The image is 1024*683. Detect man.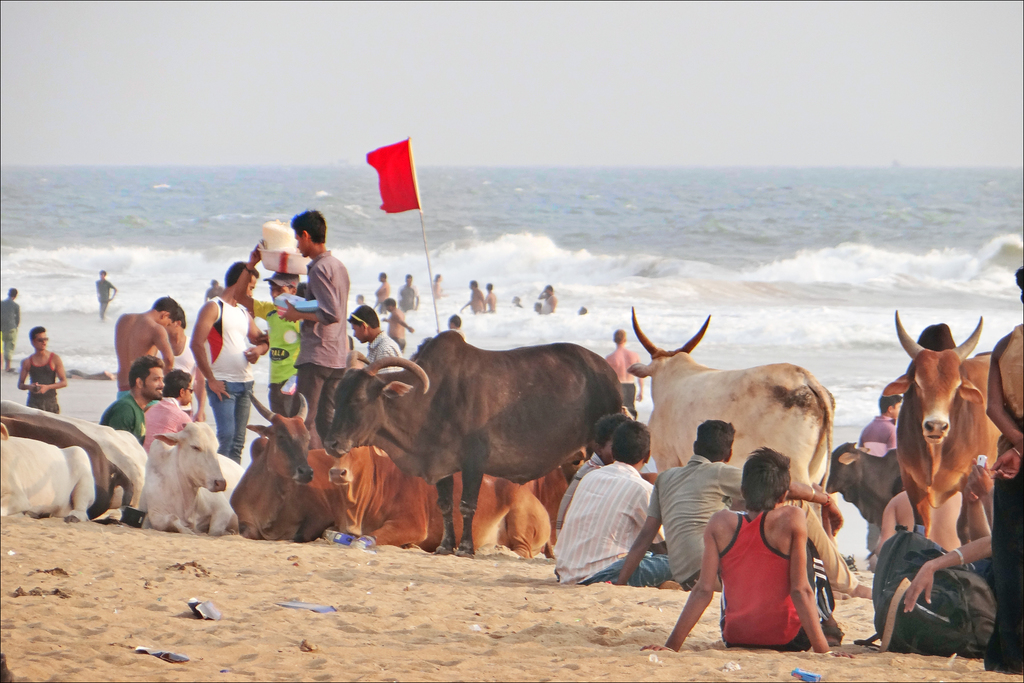
Detection: select_region(134, 374, 207, 458).
